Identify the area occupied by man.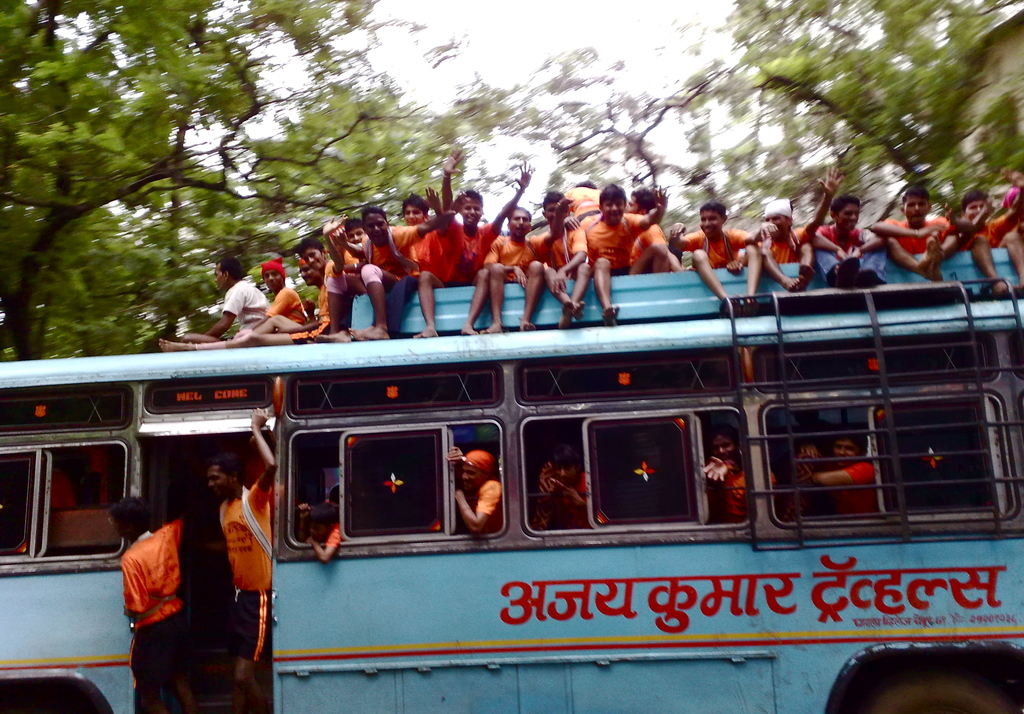
Area: 417 149 536 337.
